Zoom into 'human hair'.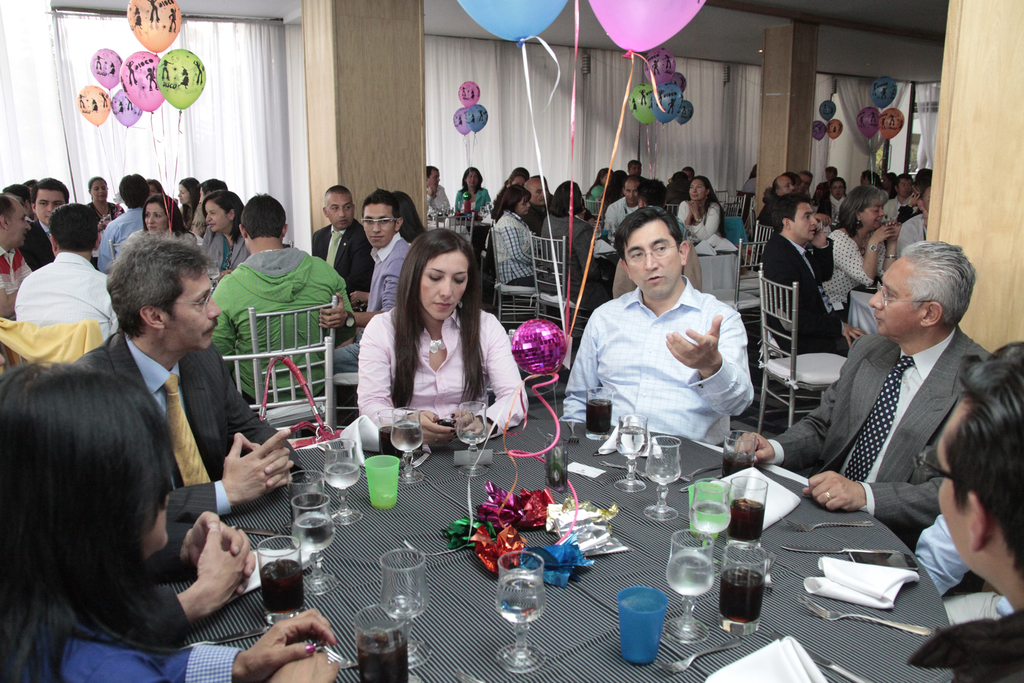
Zoom target: 47,200,112,251.
